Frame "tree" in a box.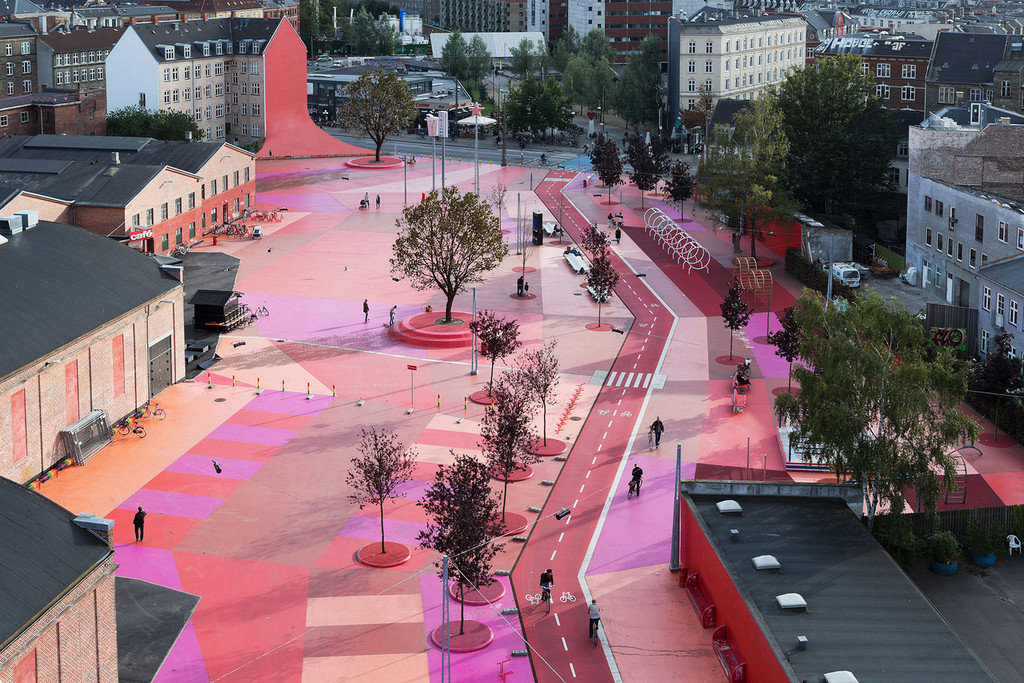
crop(599, 36, 696, 134).
